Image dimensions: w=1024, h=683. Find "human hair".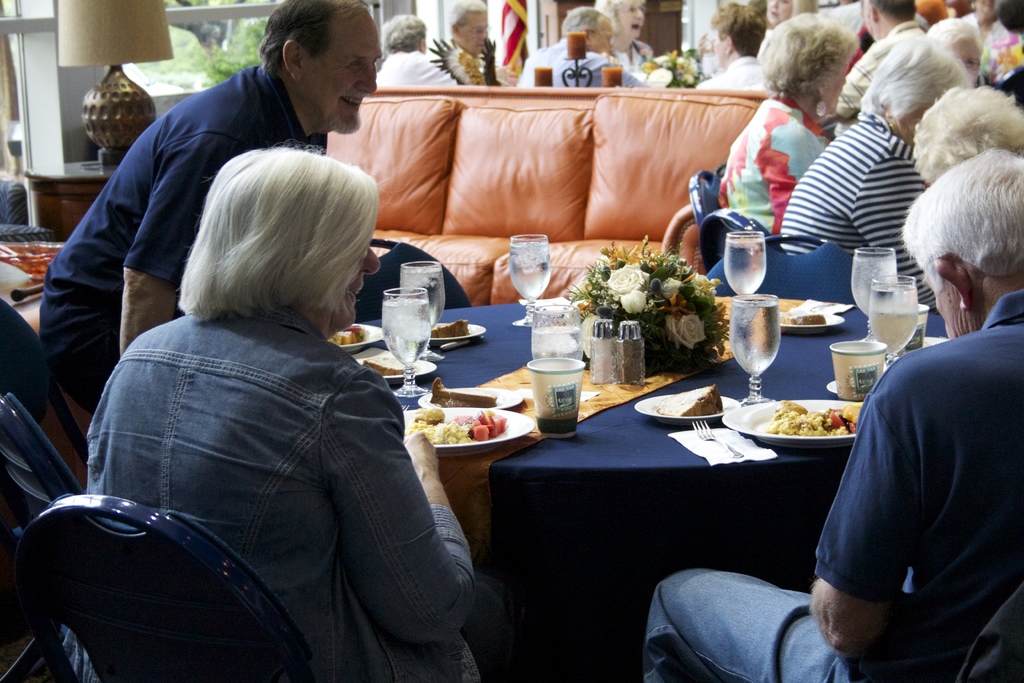
(x1=927, y1=15, x2=984, y2=53).
